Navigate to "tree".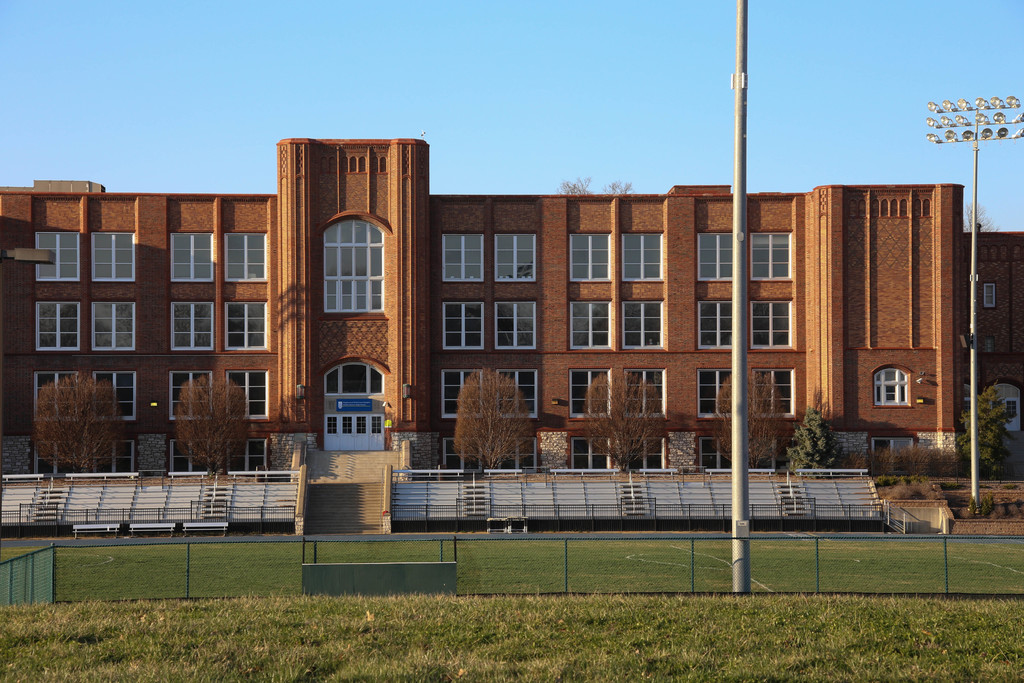
Navigation target: rect(173, 373, 255, 475).
